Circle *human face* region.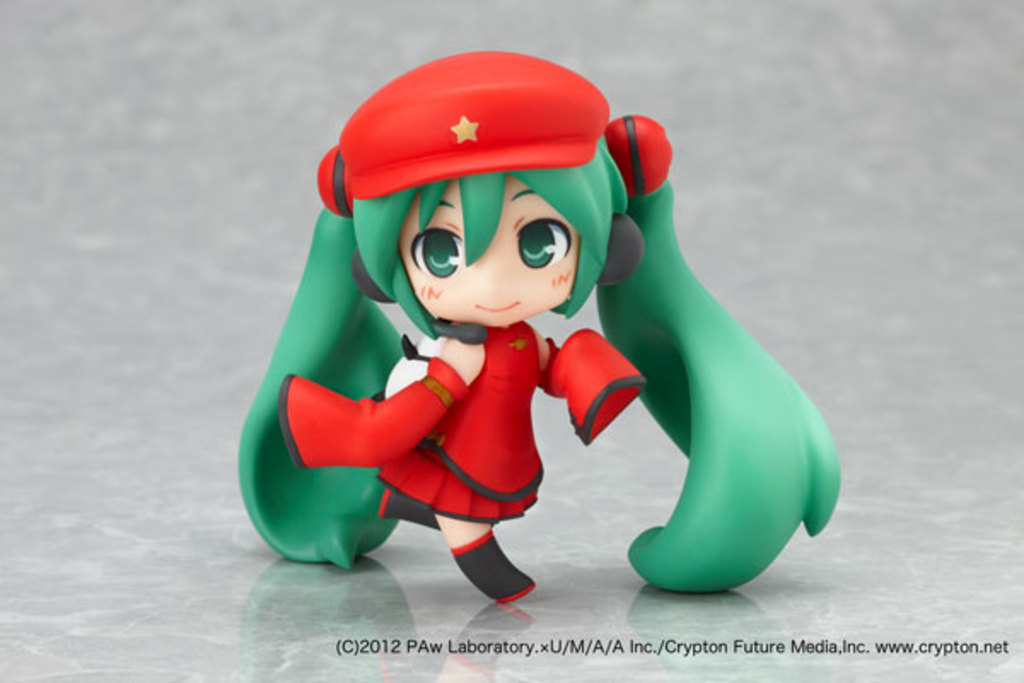
Region: crop(398, 171, 579, 333).
